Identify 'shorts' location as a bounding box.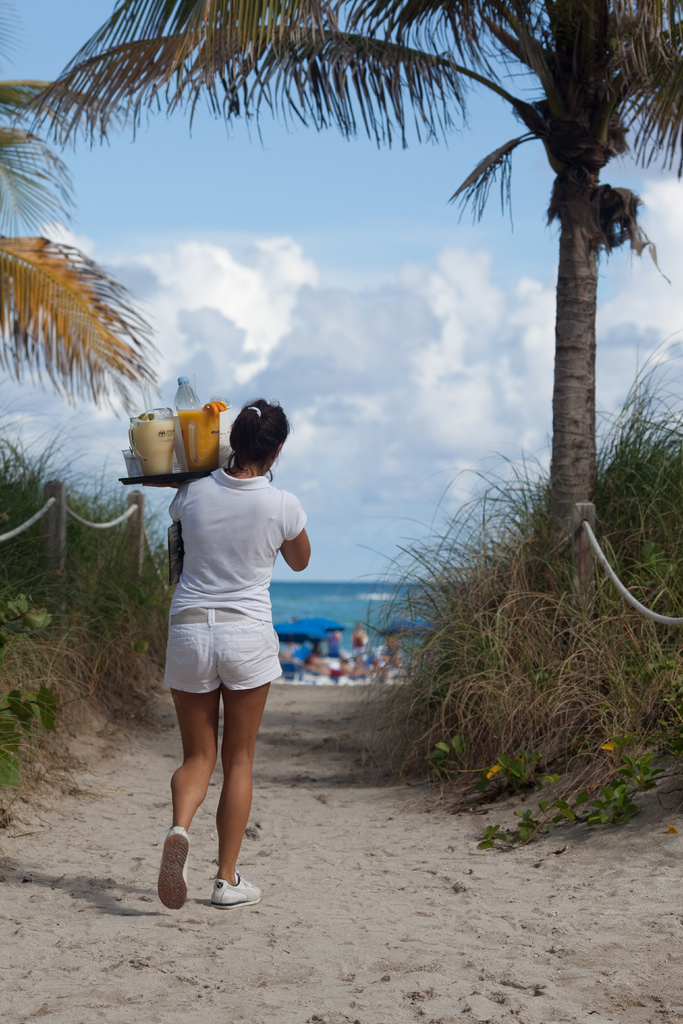
[x1=161, y1=608, x2=279, y2=697].
